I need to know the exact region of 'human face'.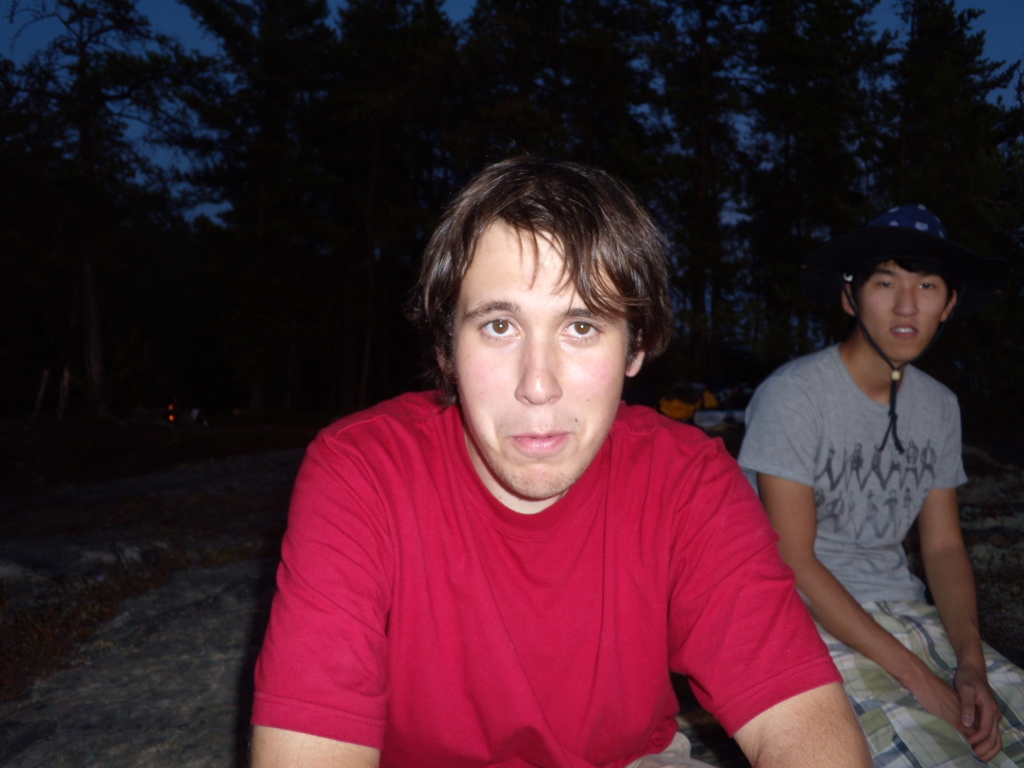
Region: <region>450, 214, 634, 492</region>.
